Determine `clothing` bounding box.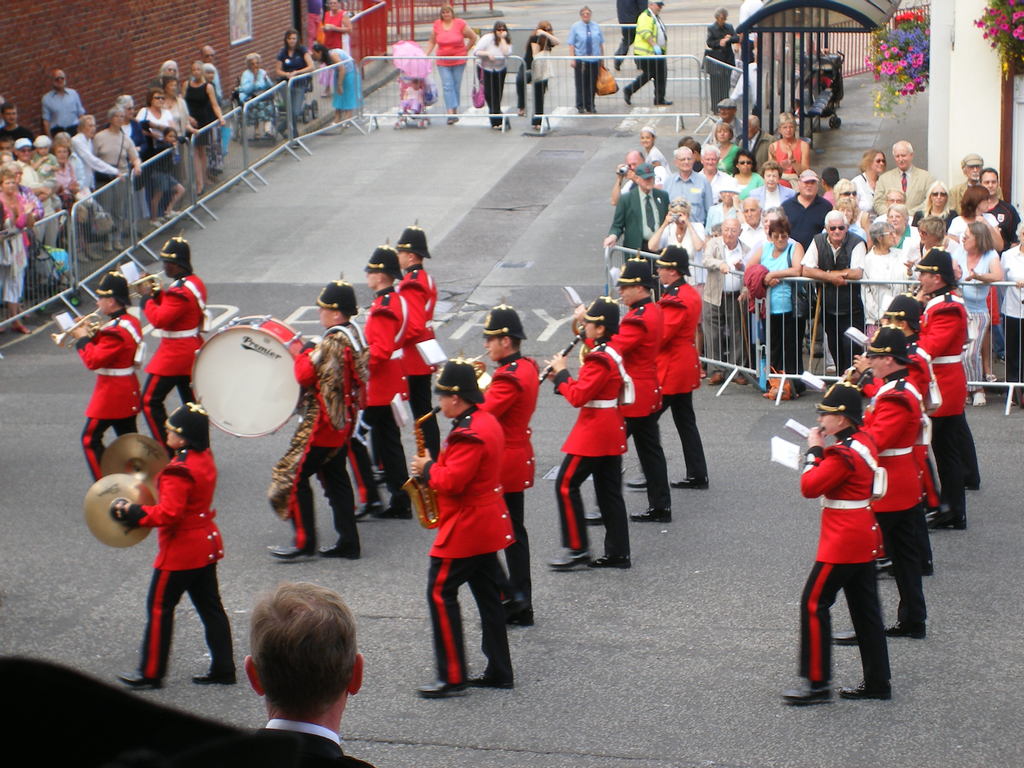
Determined: box(904, 290, 983, 512).
